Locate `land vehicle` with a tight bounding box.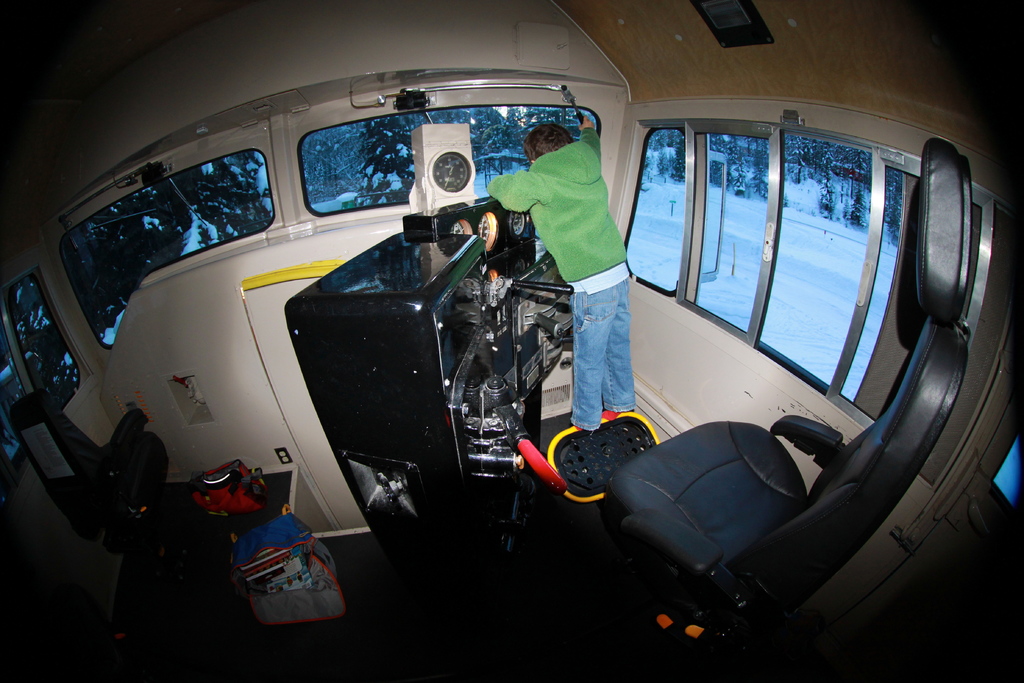
detection(0, 0, 1023, 682).
